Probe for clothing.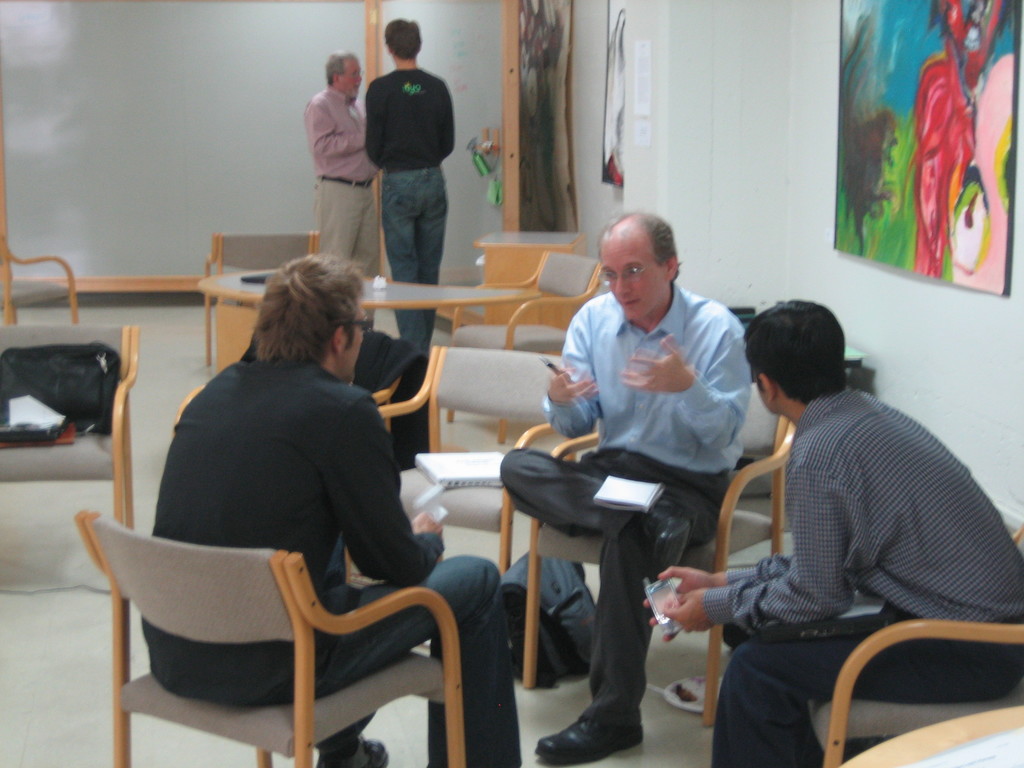
Probe result: {"x1": 300, "y1": 86, "x2": 380, "y2": 327}.
